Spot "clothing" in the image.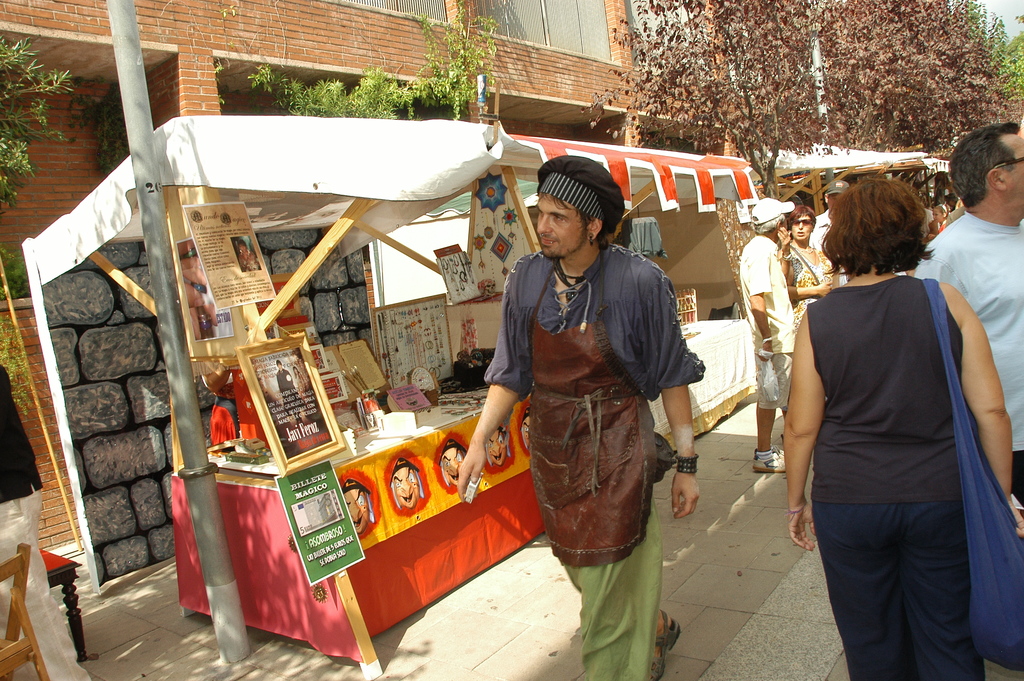
"clothing" found at 785/240/838/332.
